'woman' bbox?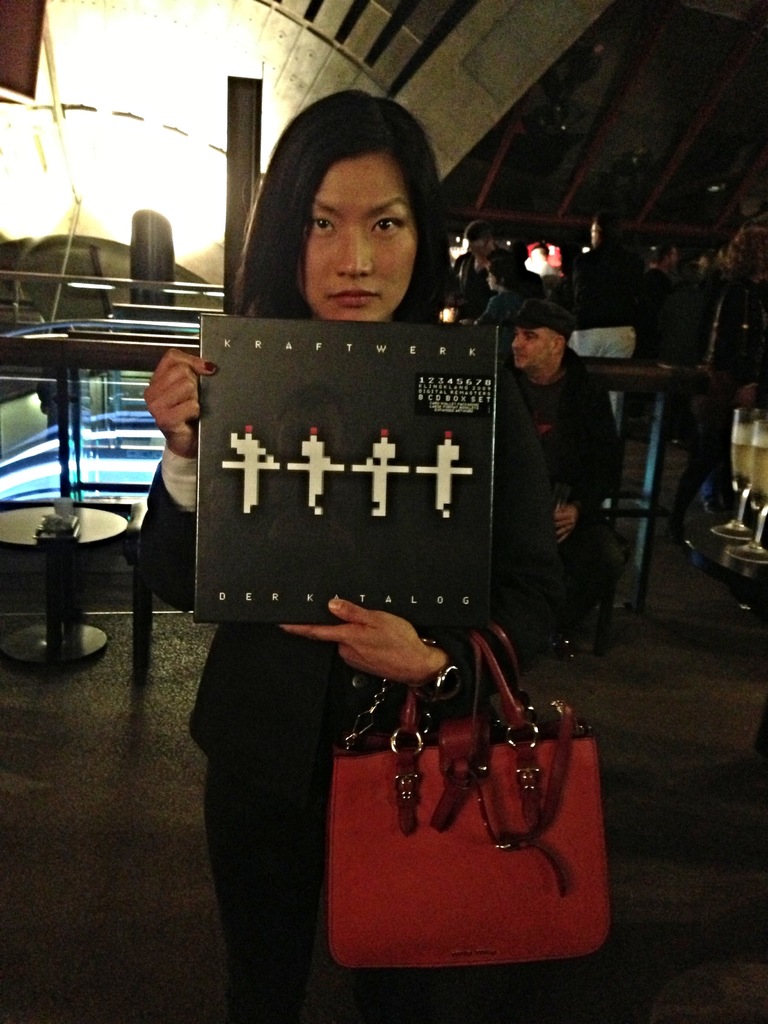
l=147, t=90, r=591, b=979
